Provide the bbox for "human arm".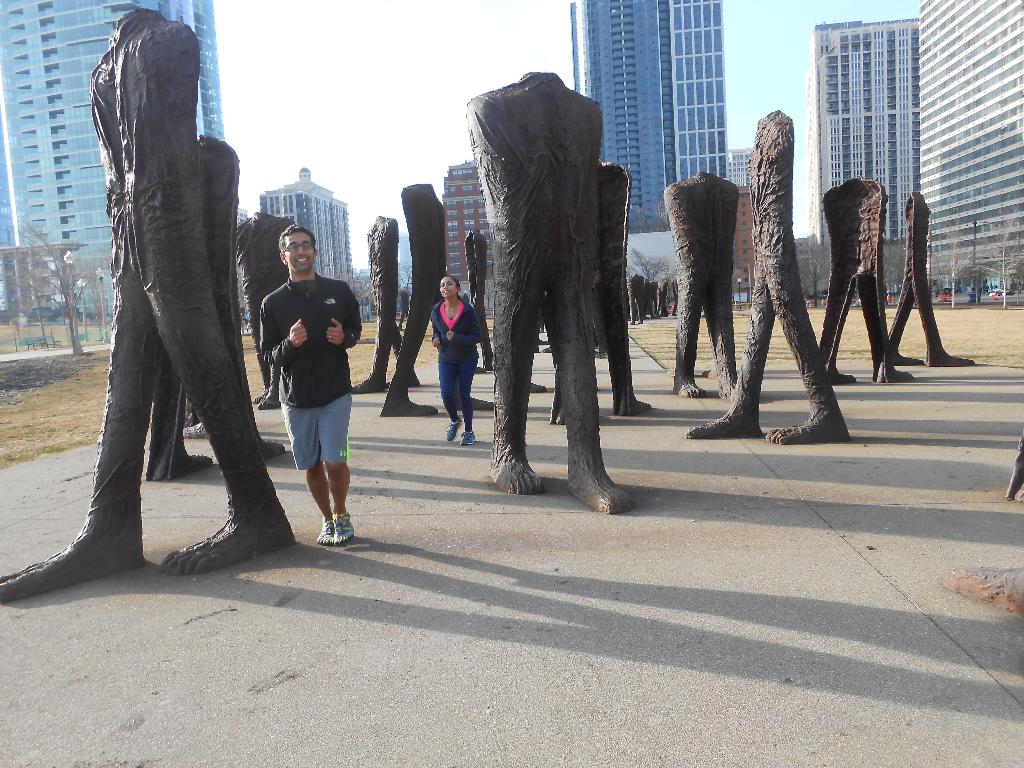
x1=445, y1=308, x2=483, y2=344.
